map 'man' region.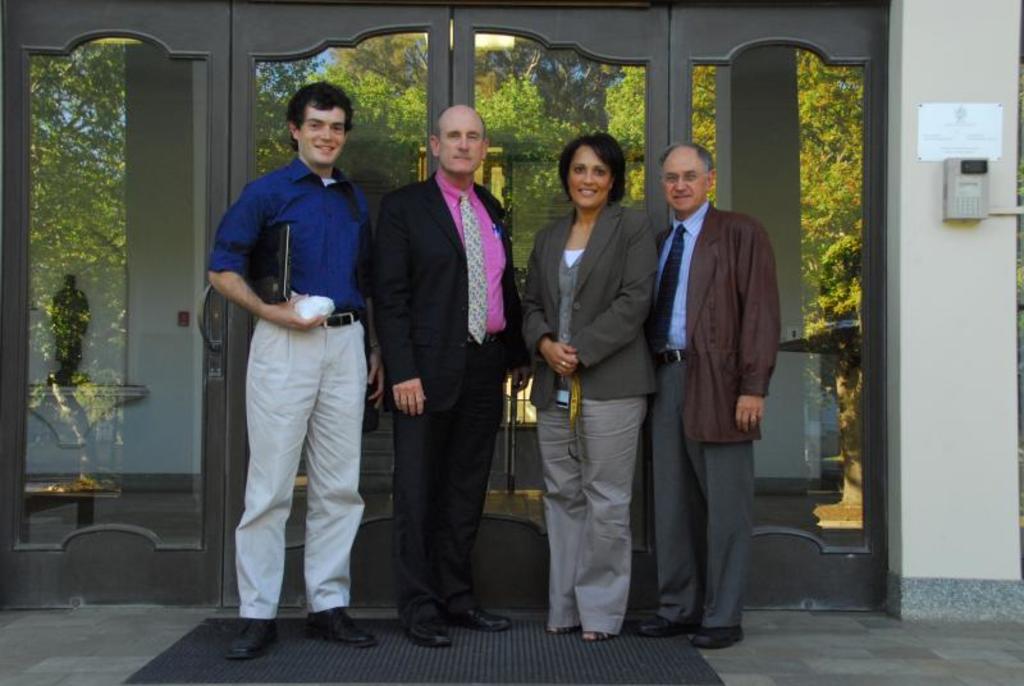
Mapped to region(214, 74, 385, 662).
